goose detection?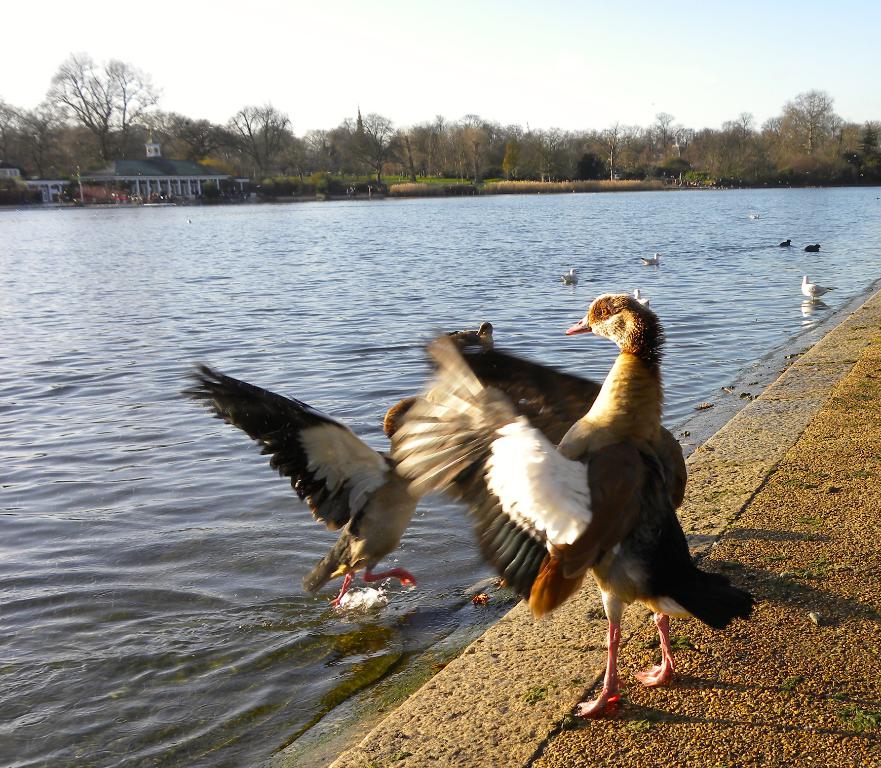
(x1=530, y1=294, x2=751, y2=713)
